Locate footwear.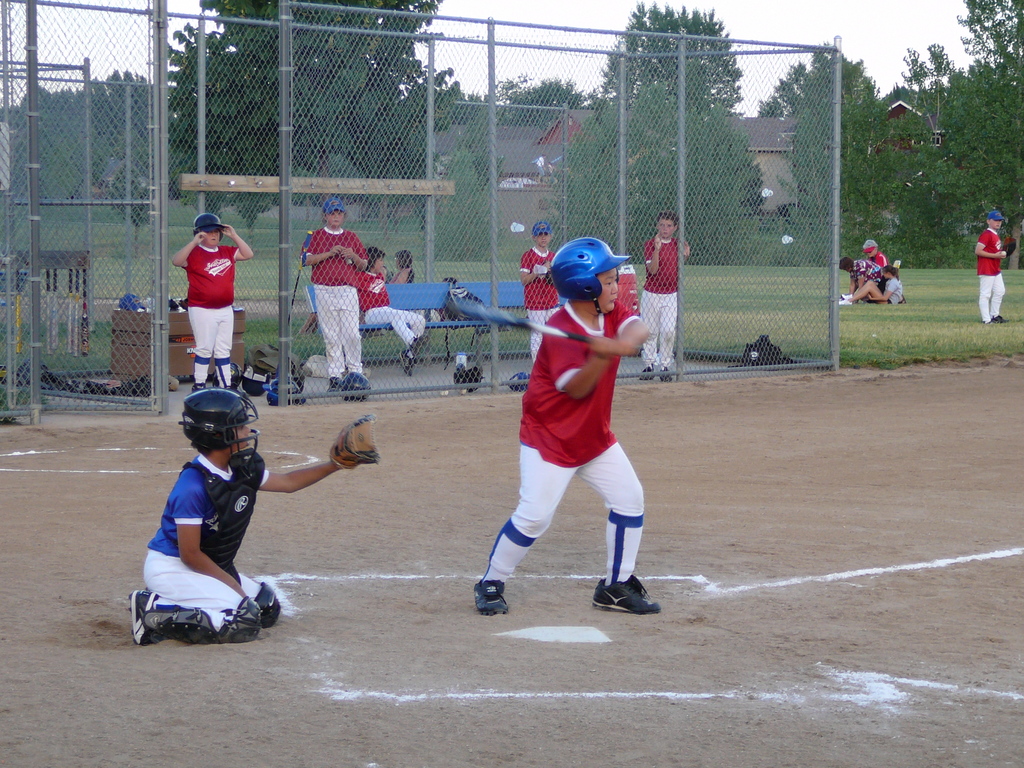
Bounding box: x1=324, y1=374, x2=336, y2=394.
